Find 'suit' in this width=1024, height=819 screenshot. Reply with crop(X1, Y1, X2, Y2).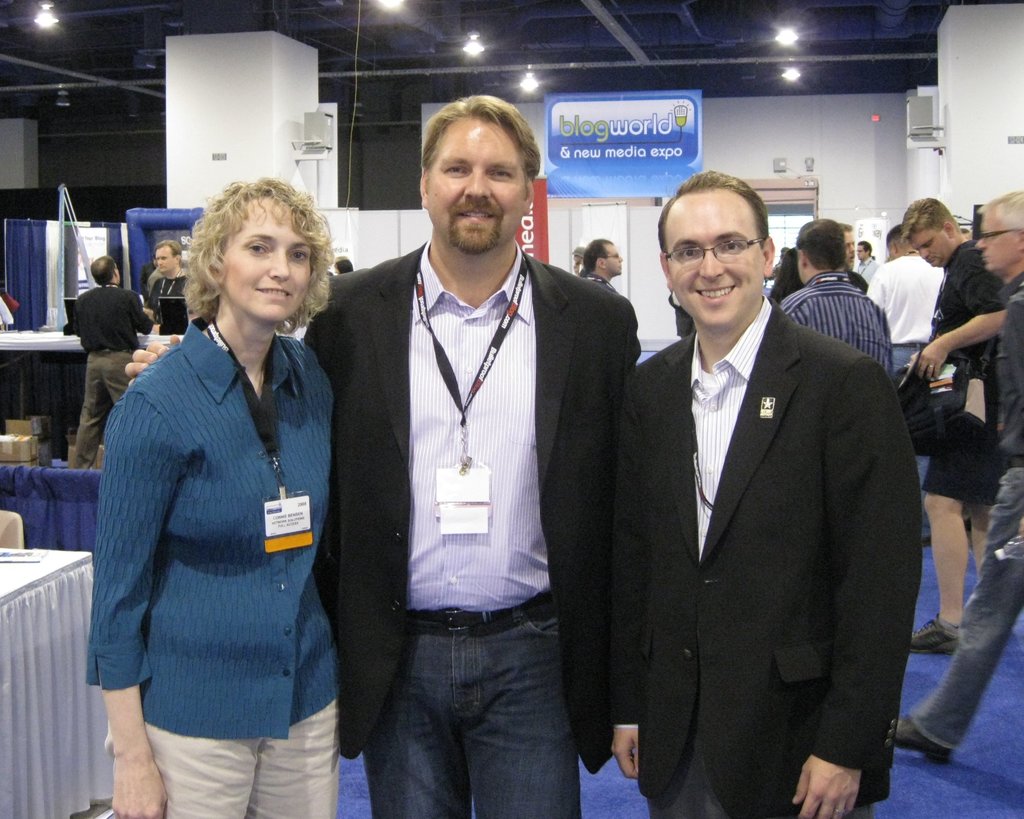
crop(303, 238, 659, 773).
